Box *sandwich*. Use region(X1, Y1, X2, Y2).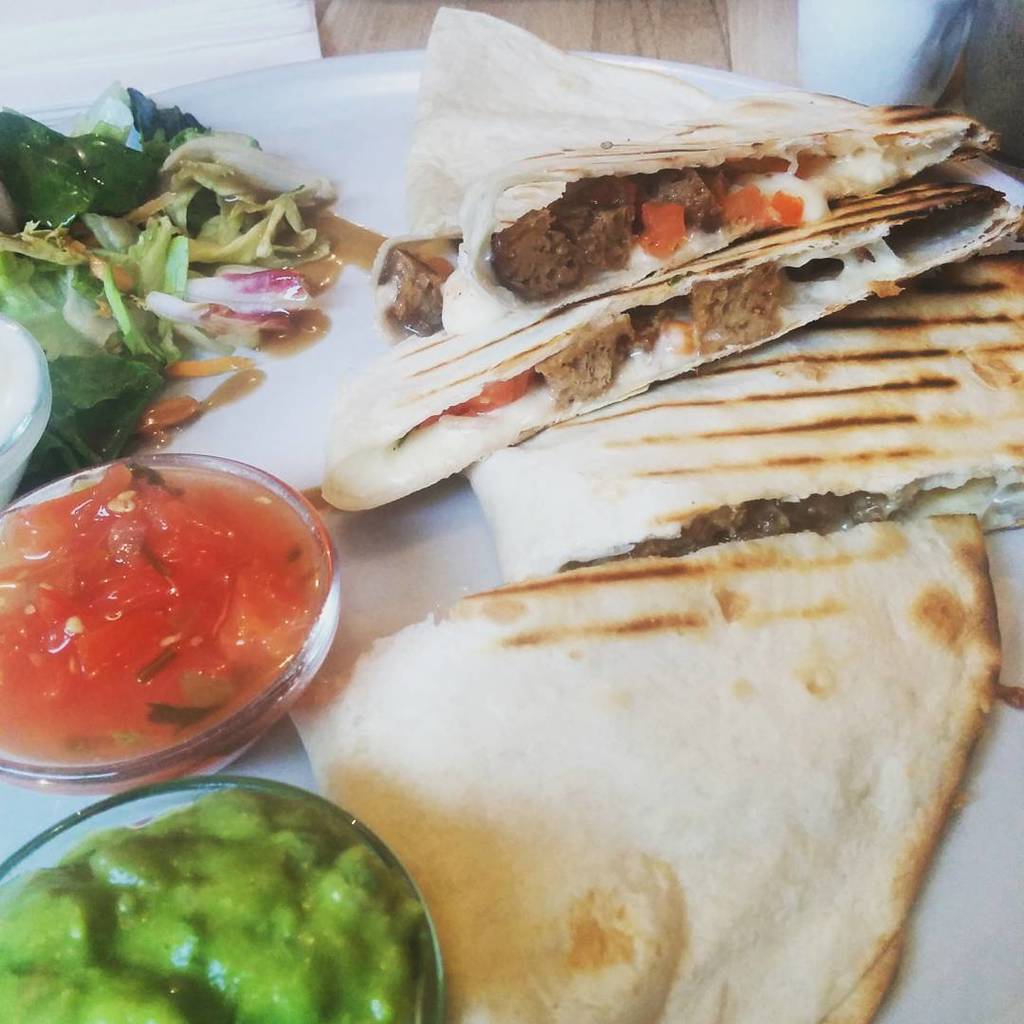
region(463, 241, 1023, 540).
